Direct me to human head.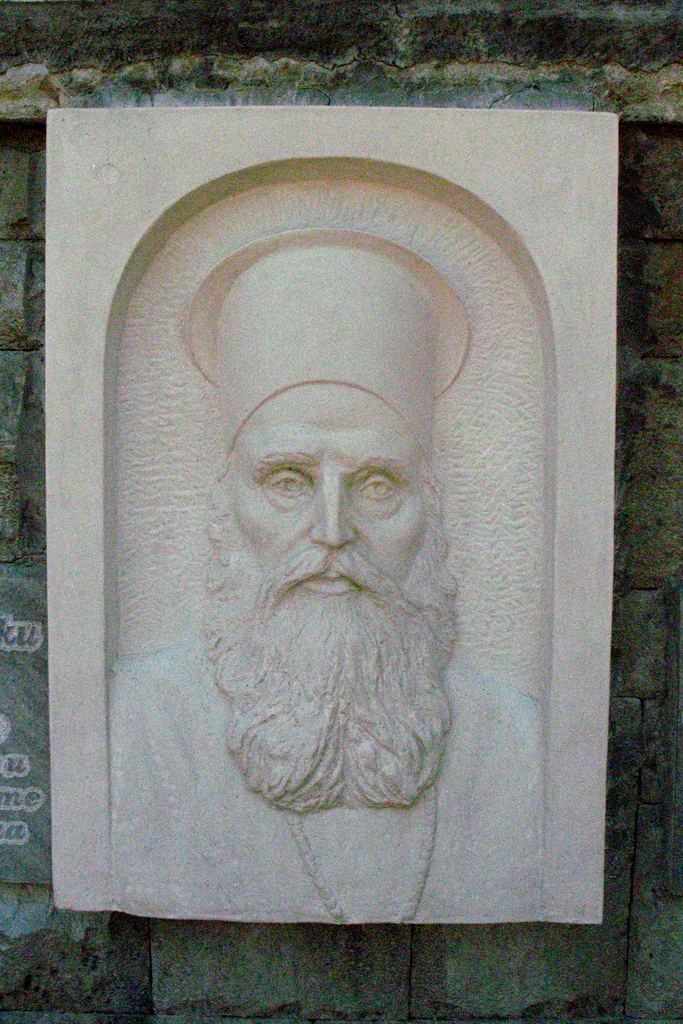
Direction: rect(208, 364, 444, 623).
